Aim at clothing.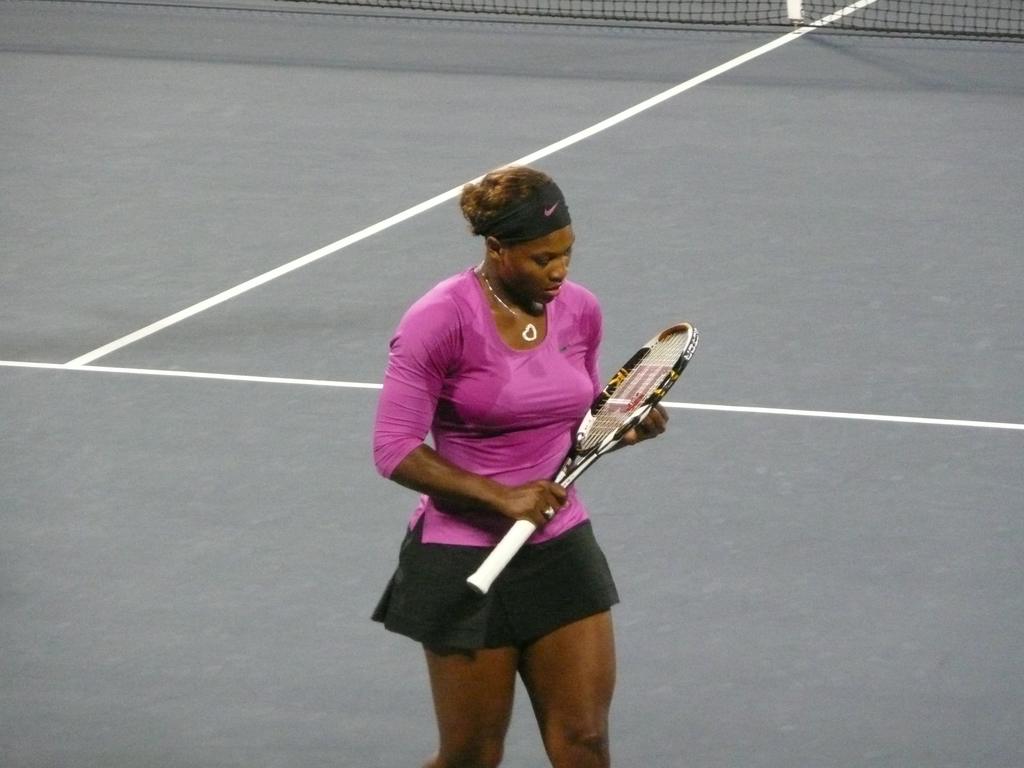
Aimed at rect(365, 262, 622, 660).
